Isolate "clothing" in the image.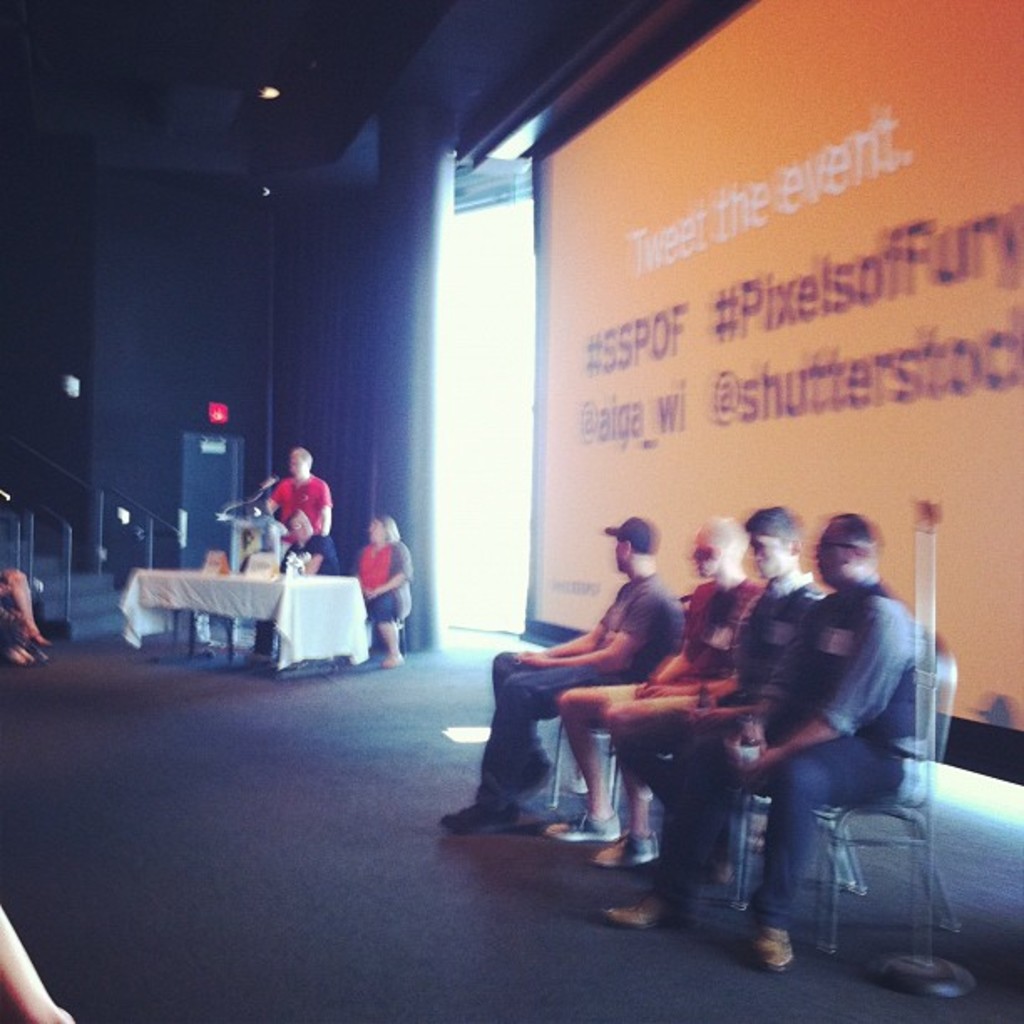
Isolated region: crop(274, 534, 336, 577).
